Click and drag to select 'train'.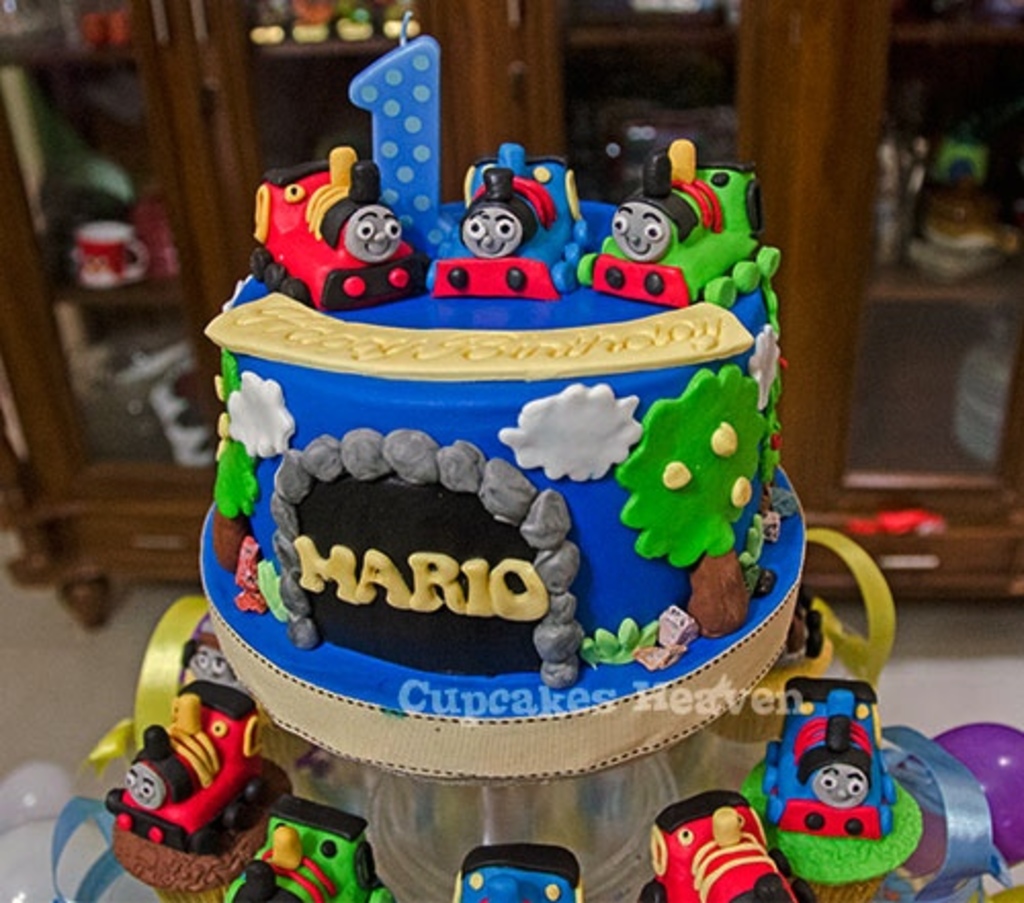
Selection: detection(426, 137, 598, 303).
